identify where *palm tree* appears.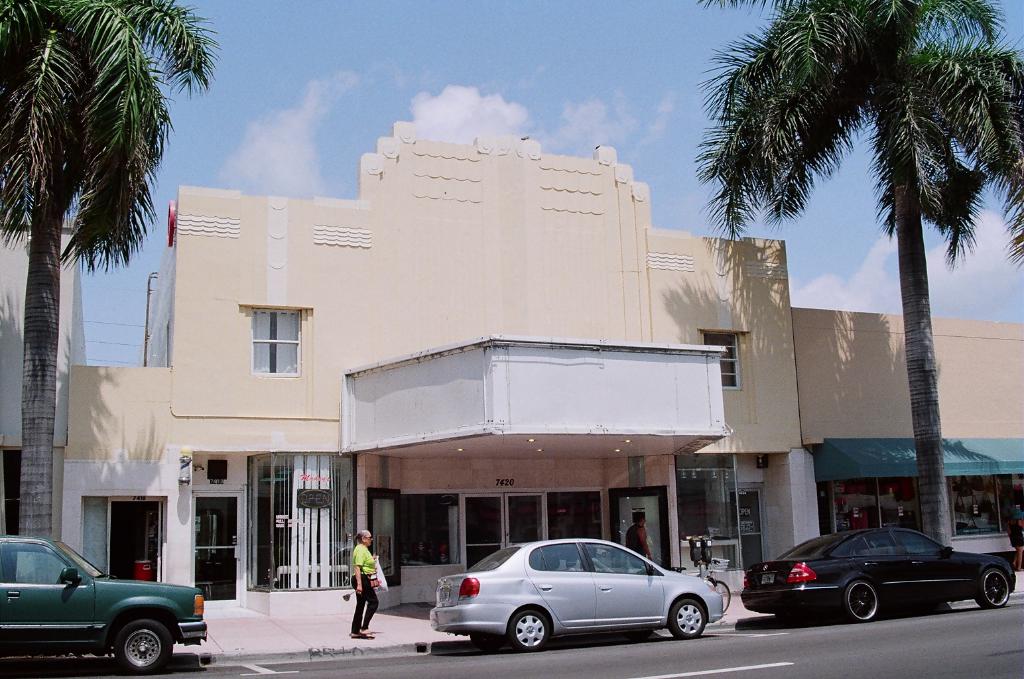
Appears at (21,42,186,544).
